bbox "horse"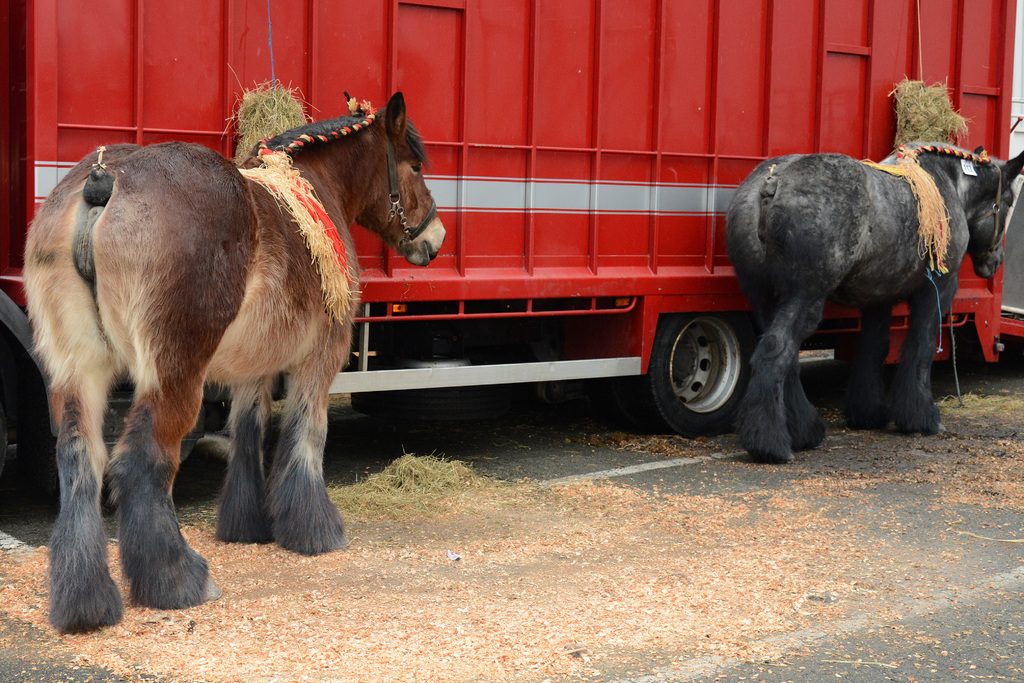
crop(20, 91, 445, 636)
